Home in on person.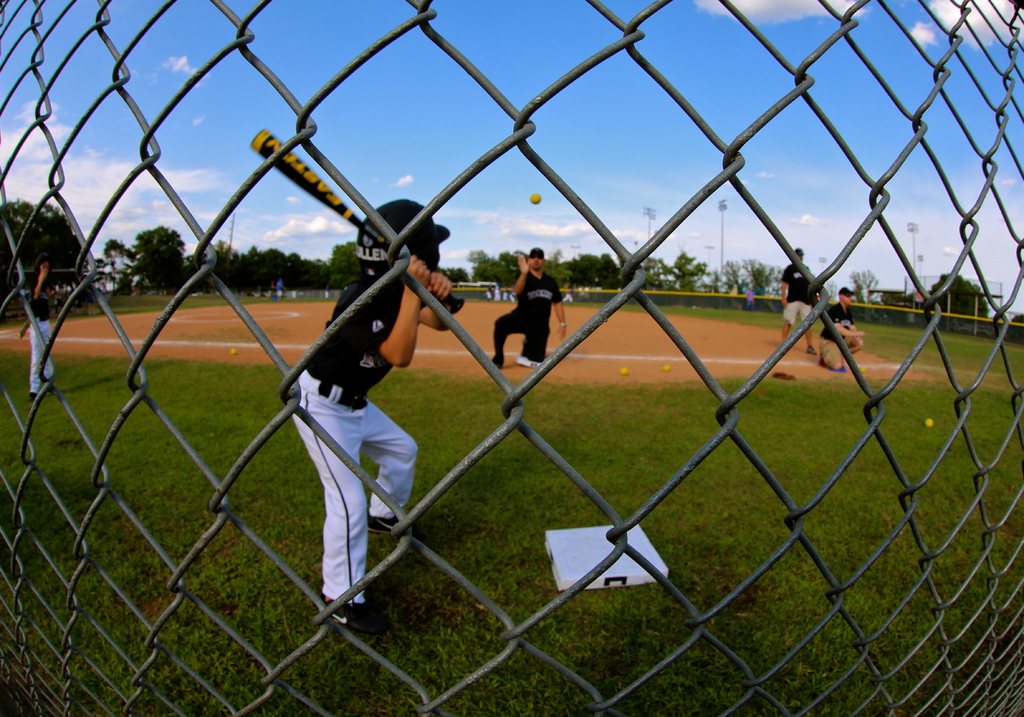
Homed in at bbox(289, 195, 460, 631).
